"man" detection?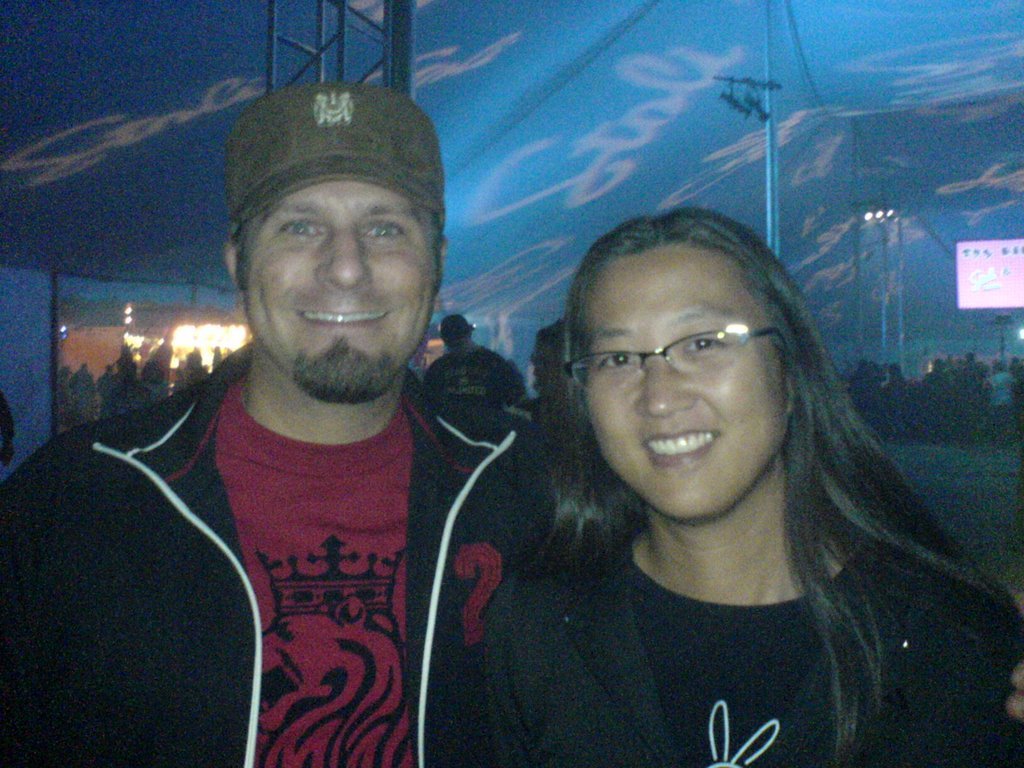
<box>70,92,578,765</box>
